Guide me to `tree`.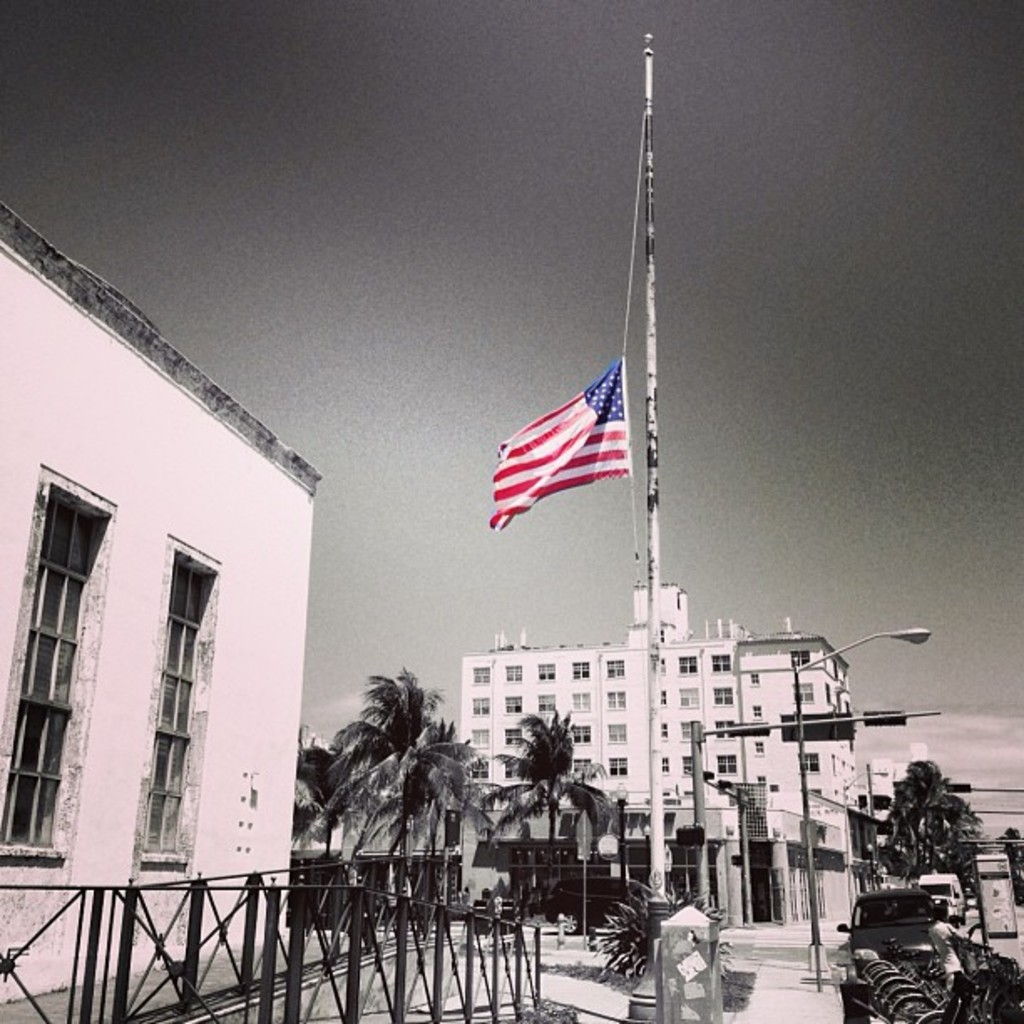
Guidance: Rect(325, 663, 482, 932).
